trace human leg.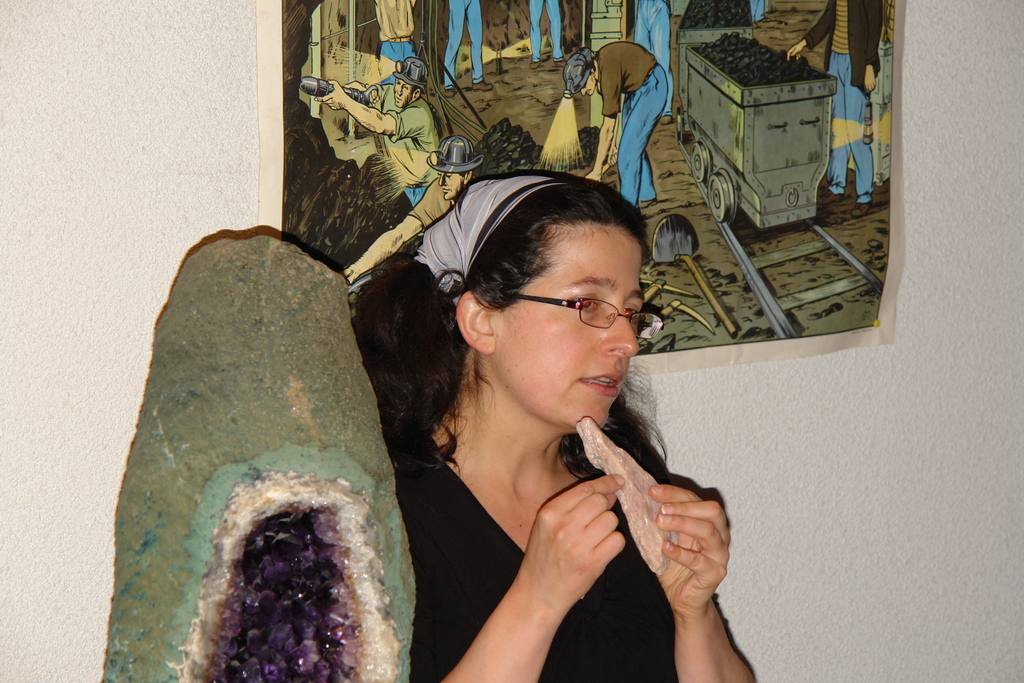
Traced to <box>648,0,674,123</box>.
